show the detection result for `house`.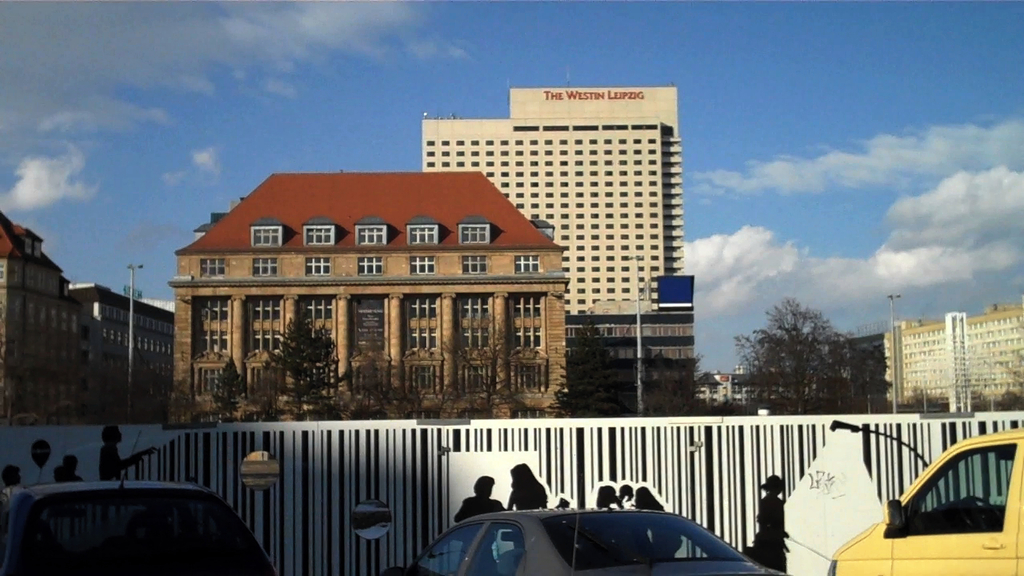
[x1=418, y1=87, x2=692, y2=414].
